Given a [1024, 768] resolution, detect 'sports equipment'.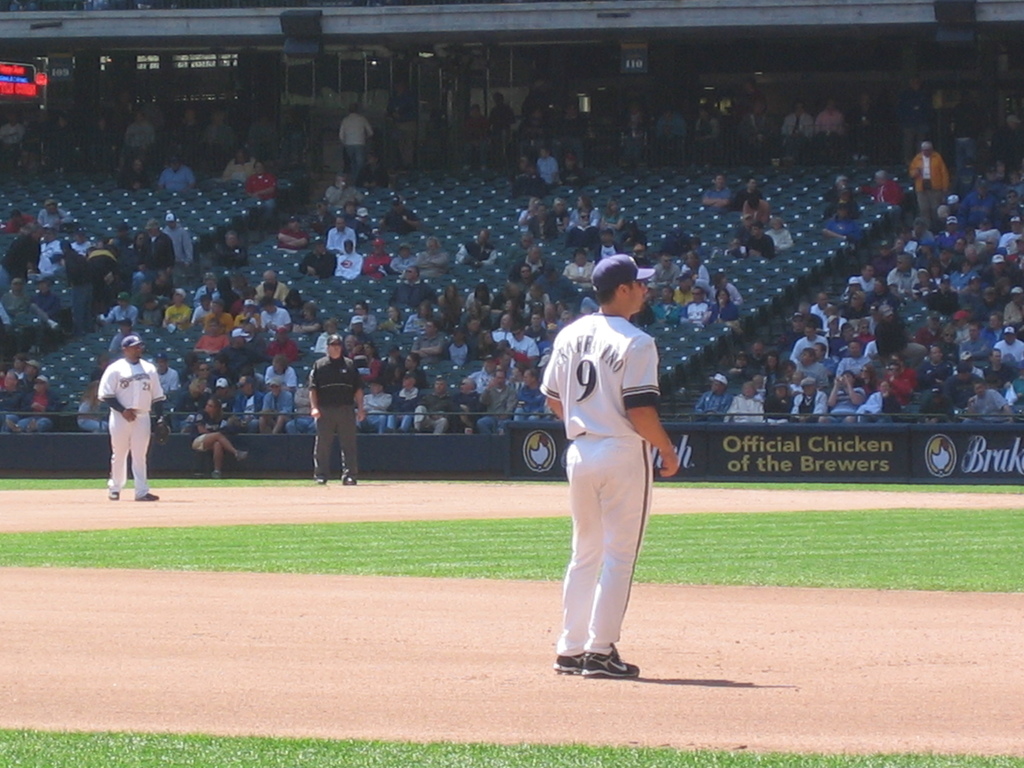
588 246 654 292.
